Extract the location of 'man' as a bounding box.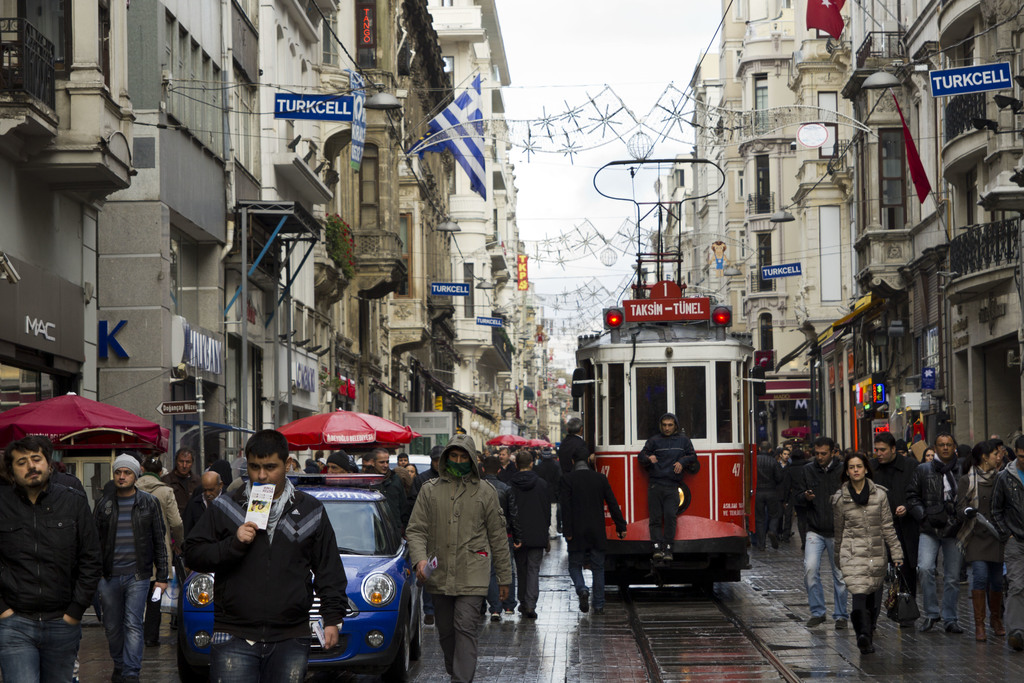
Rect(404, 434, 515, 682).
